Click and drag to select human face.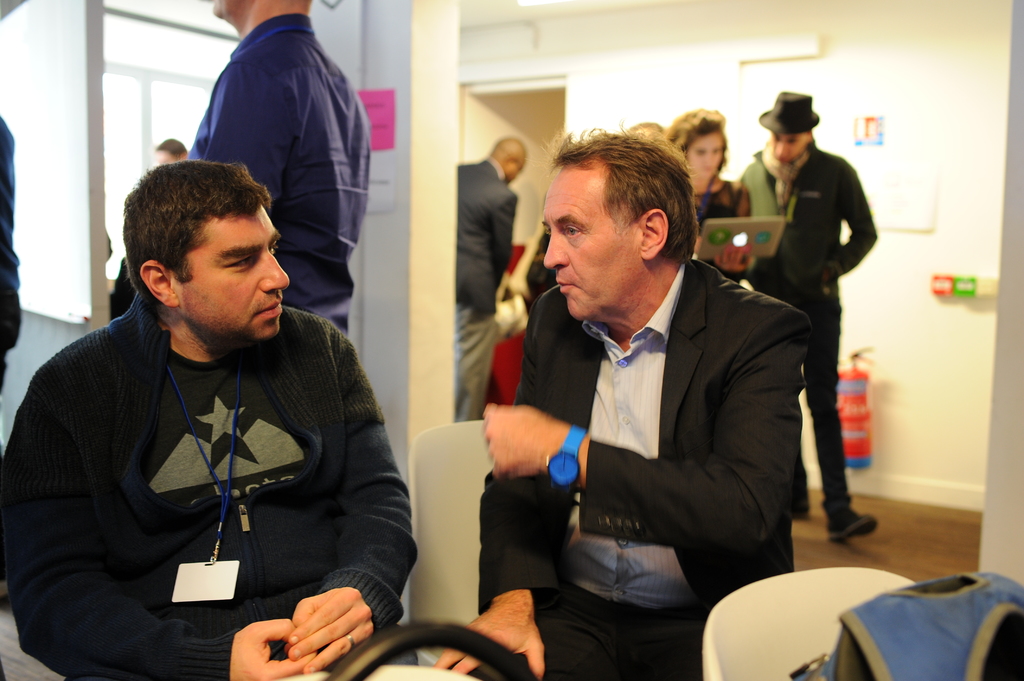
Selection: (left=541, top=167, right=645, bottom=323).
